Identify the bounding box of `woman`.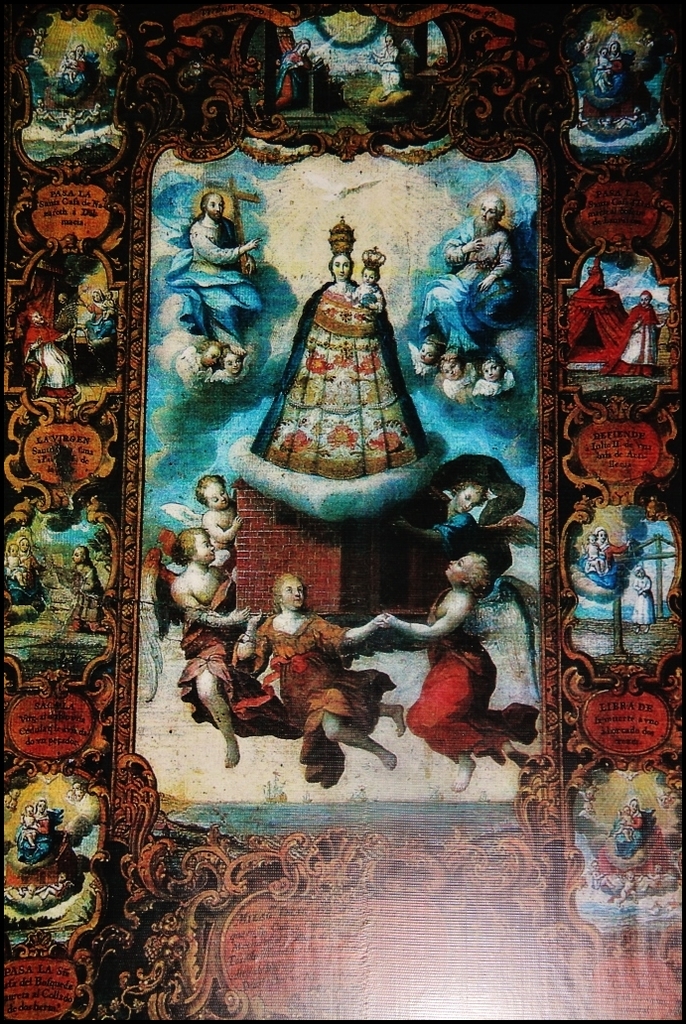
x1=391, y1=553, x2=538, y2=789.
